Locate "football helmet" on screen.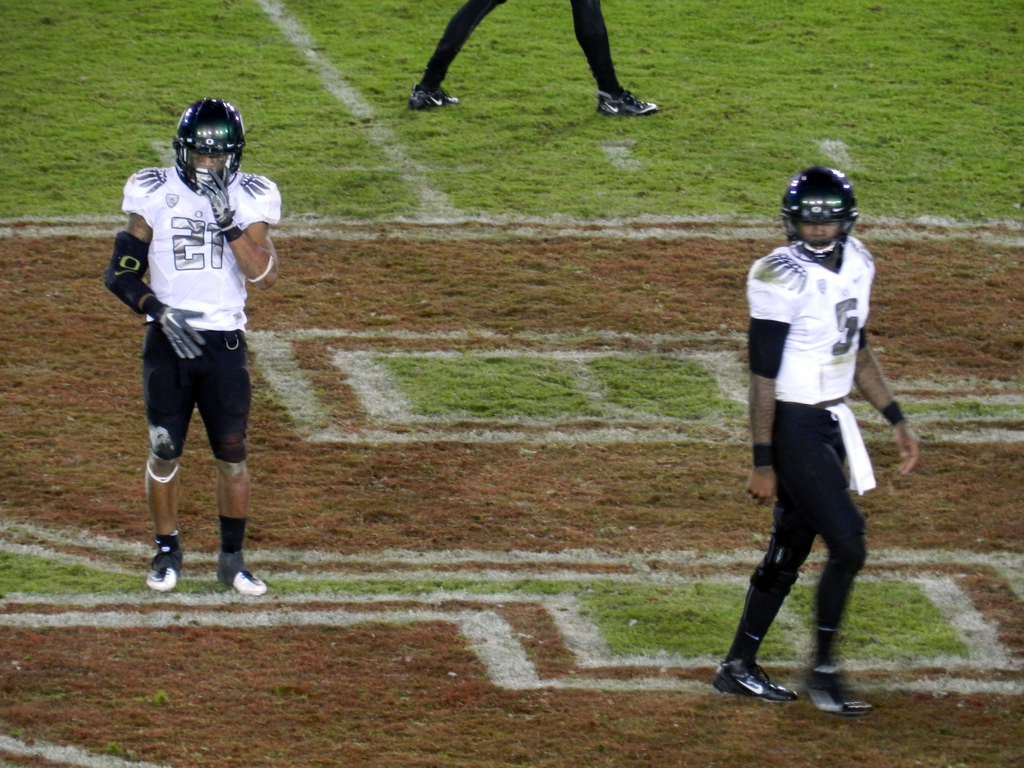
On screen at rect(170, 97, 248, 196).
